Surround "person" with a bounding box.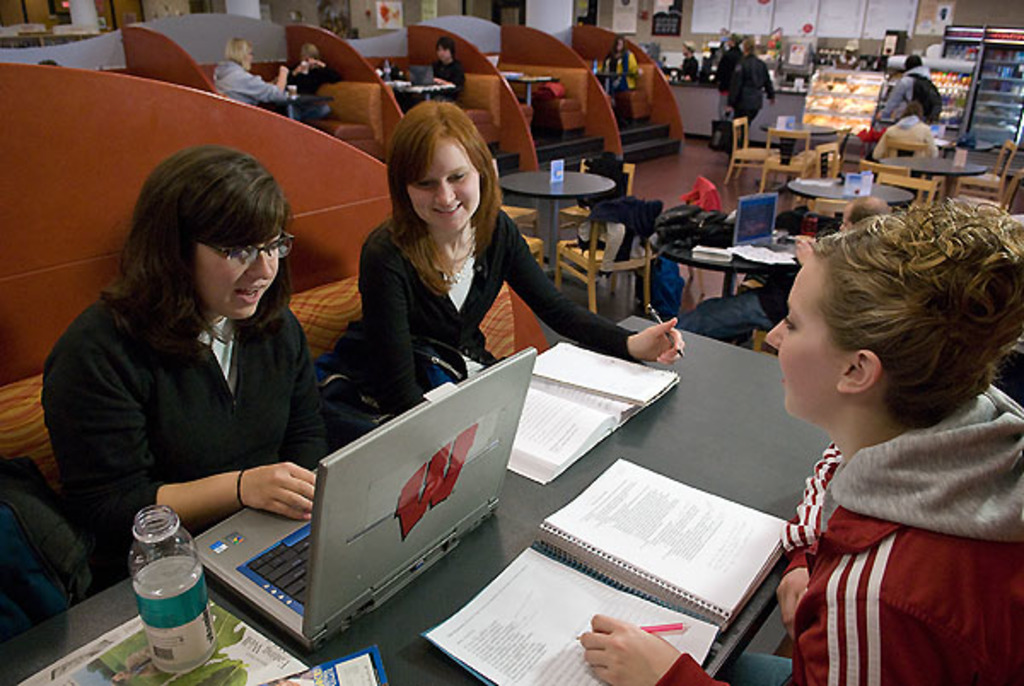
<box>681,38,773,125</box>.
